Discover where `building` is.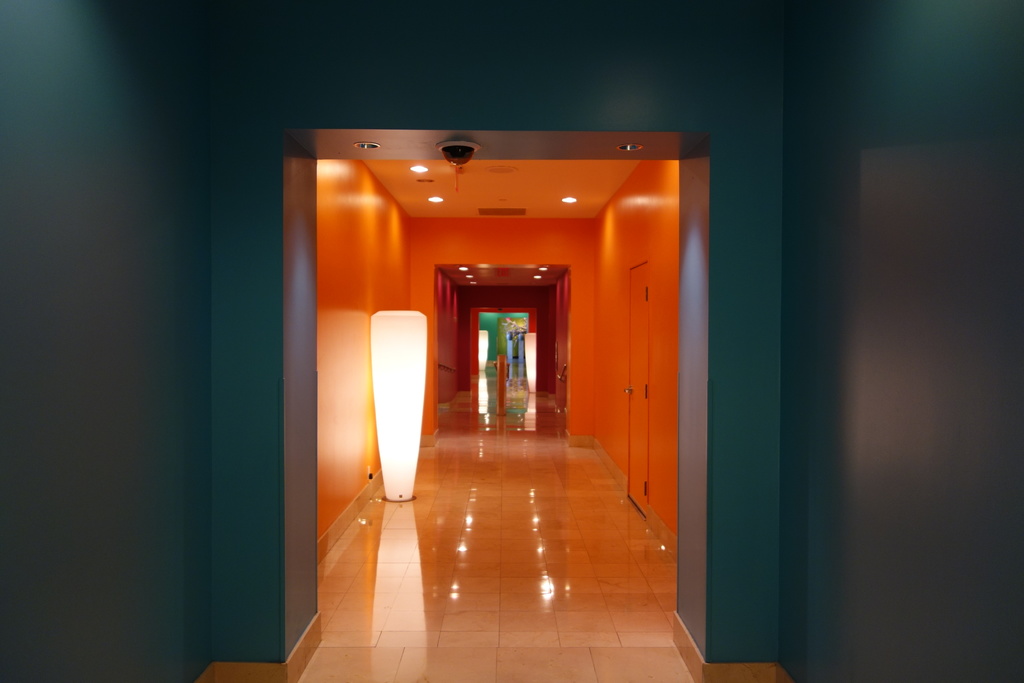
Discovered at bbox=[0, 0, 1023, 682].
